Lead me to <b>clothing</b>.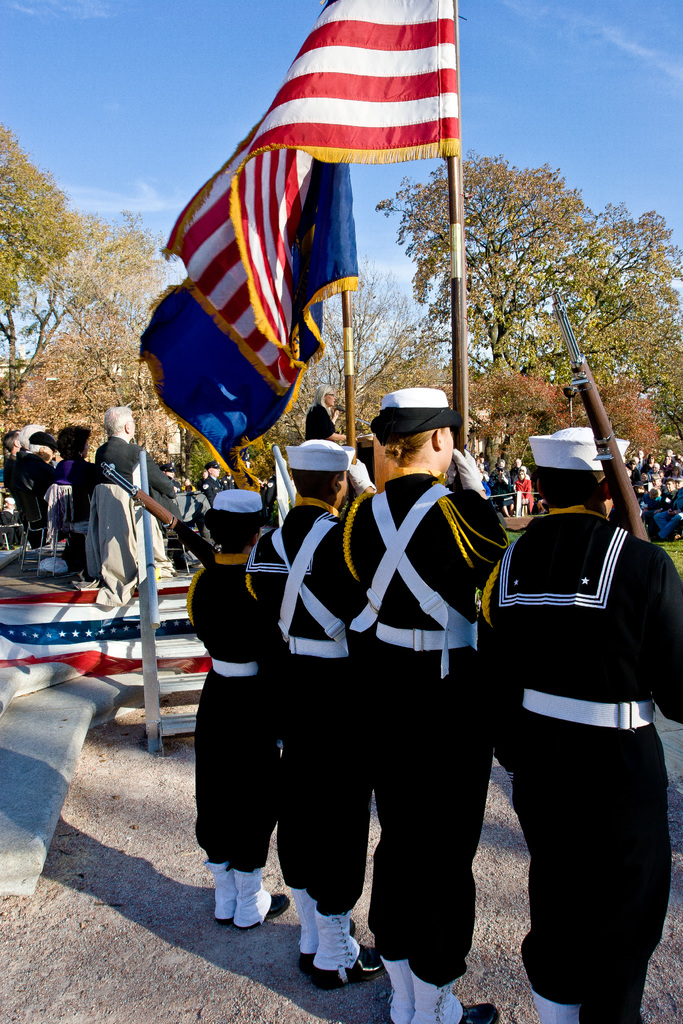
Lead to pyautogui.locateOnScreen(49, 461, 108, 568).
